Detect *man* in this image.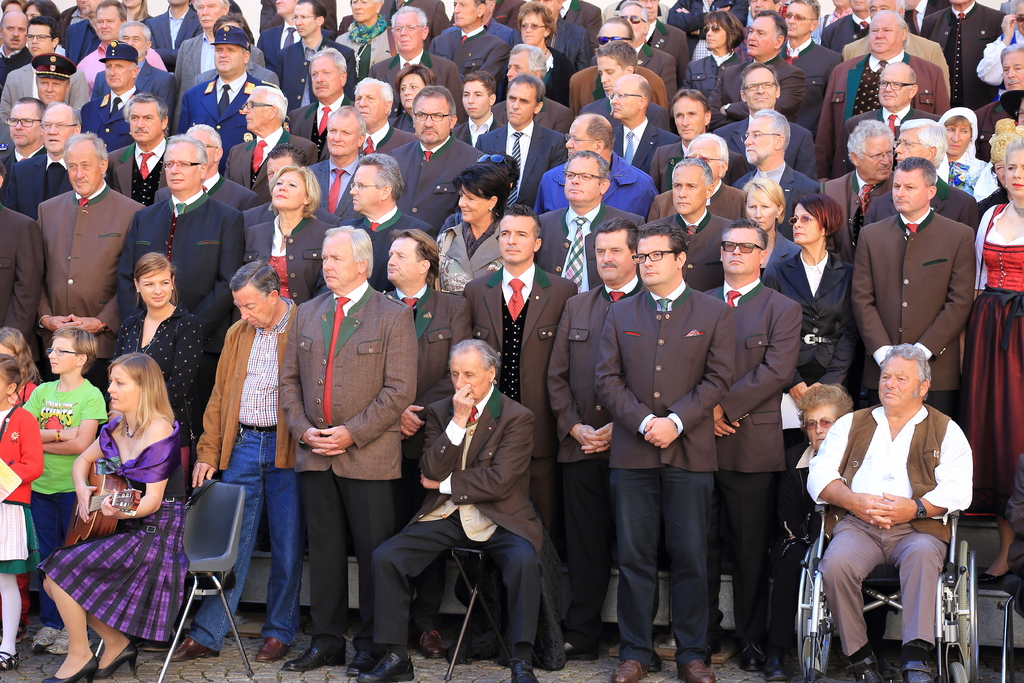
Detection: 166, 0, 240, 103.
